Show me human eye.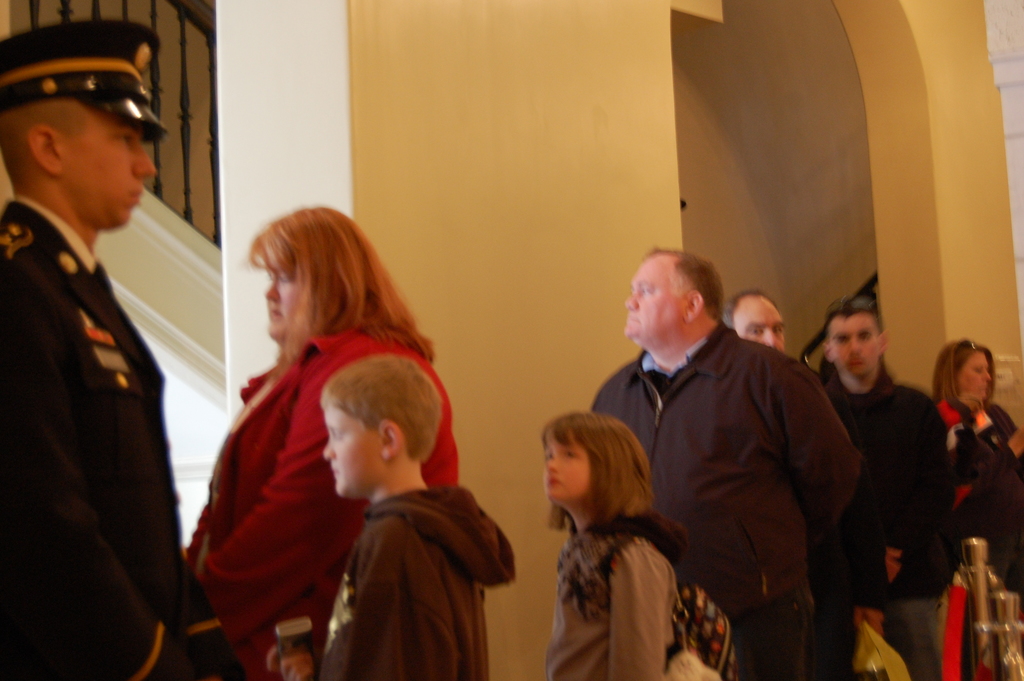
human eye is here: box=[859, 326, 880, 341].
